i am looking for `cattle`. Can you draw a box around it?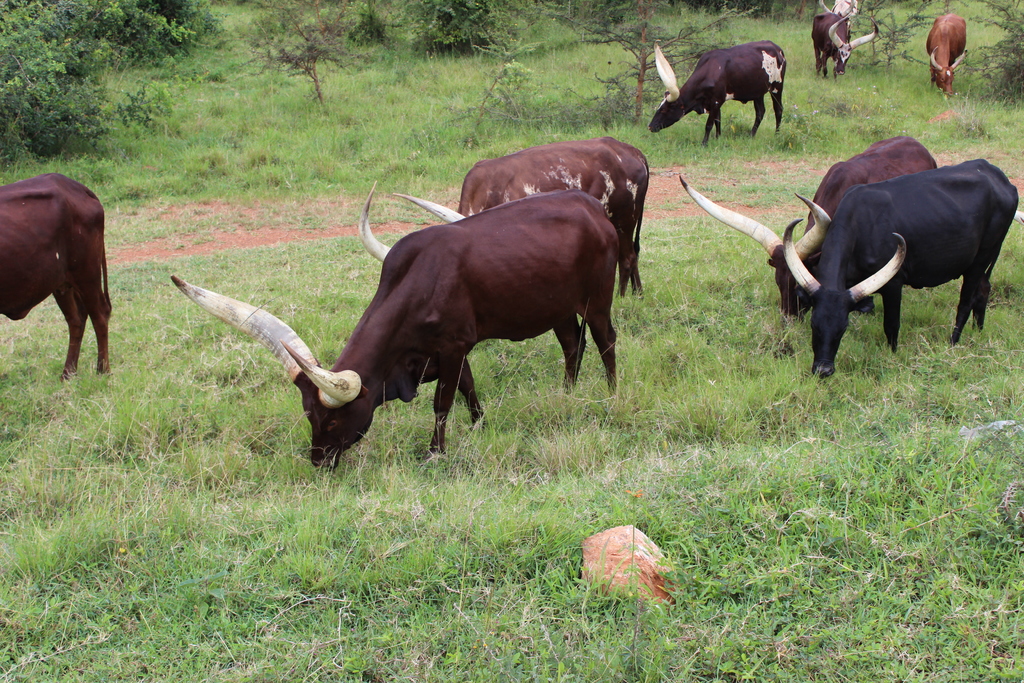
Sure, the bounding box is bbox=[781, 156, 1015, 372].
